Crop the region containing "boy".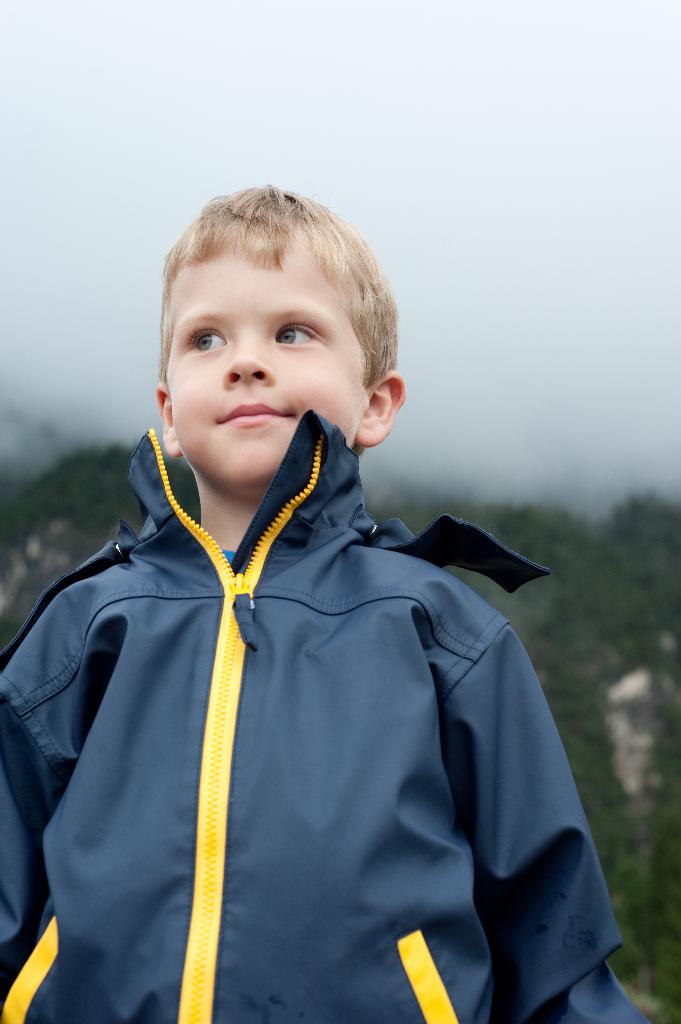
Crop region: 33:188:607:995.
